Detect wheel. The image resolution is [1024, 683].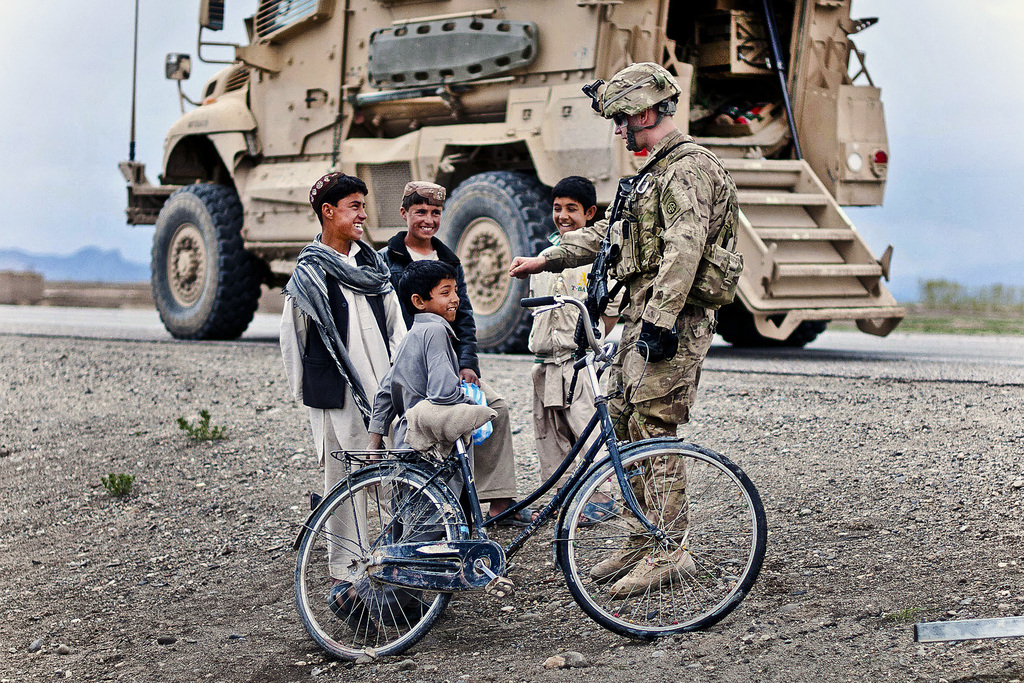
bbox(145, 162, 248, 336).
